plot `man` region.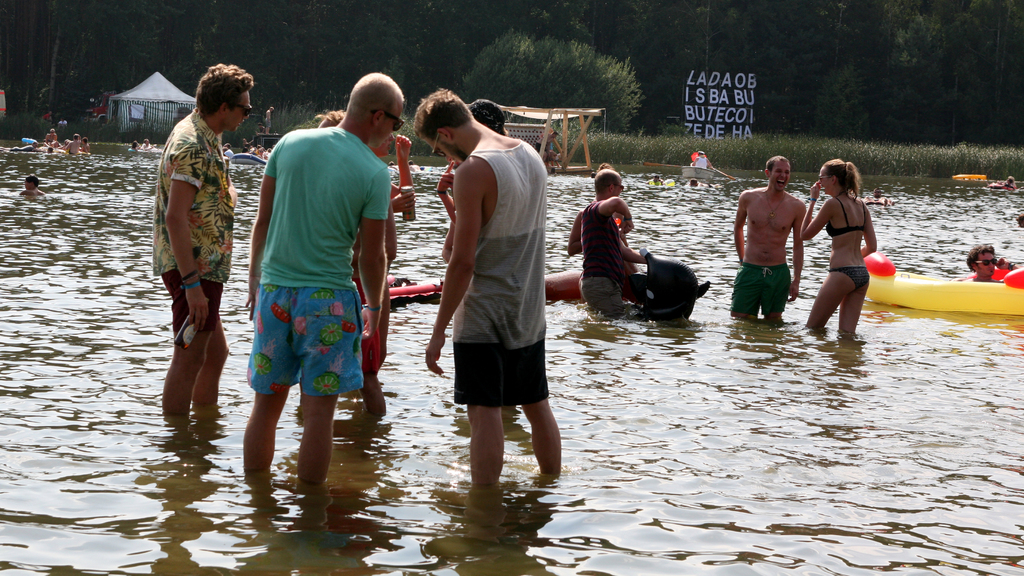
Plotted at region(576, 173, 641, 317).
